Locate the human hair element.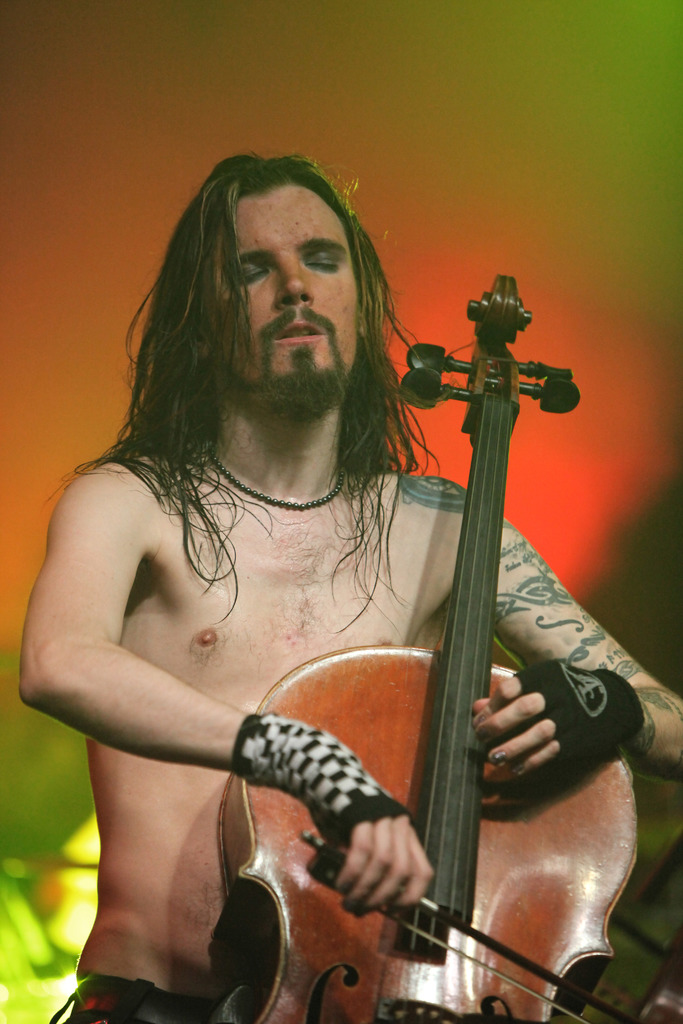
Element bbox: (left=94, top=145, right=431, bottom=623).
